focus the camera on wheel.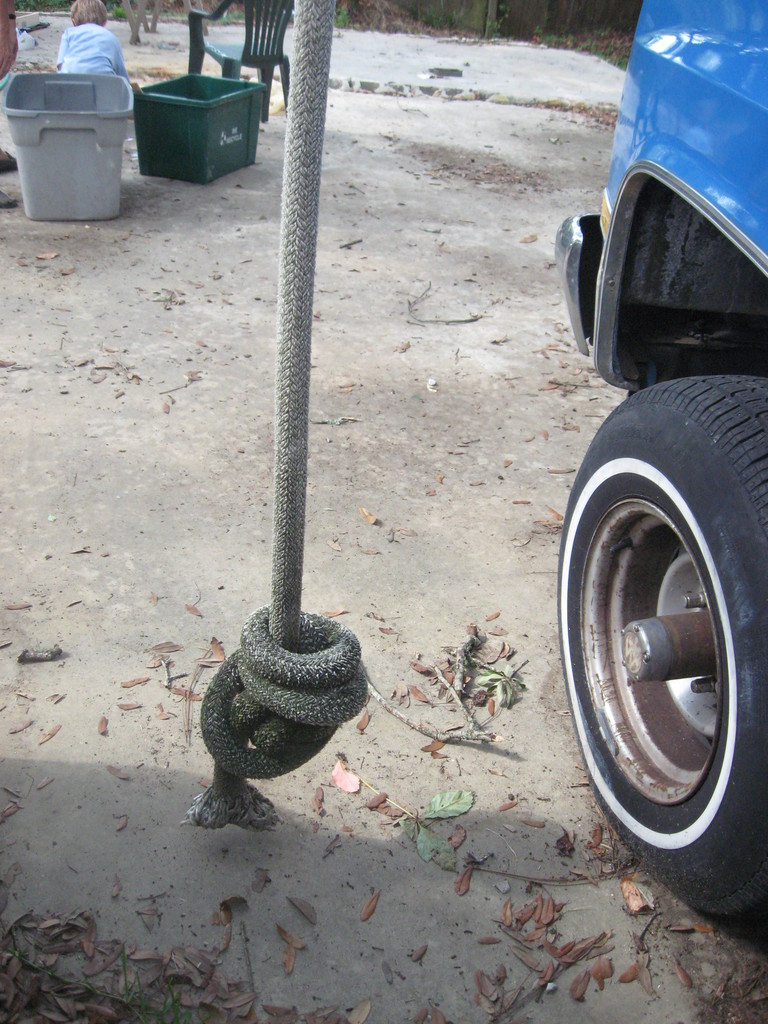
Focus region: (574, 369, 762, 870).
